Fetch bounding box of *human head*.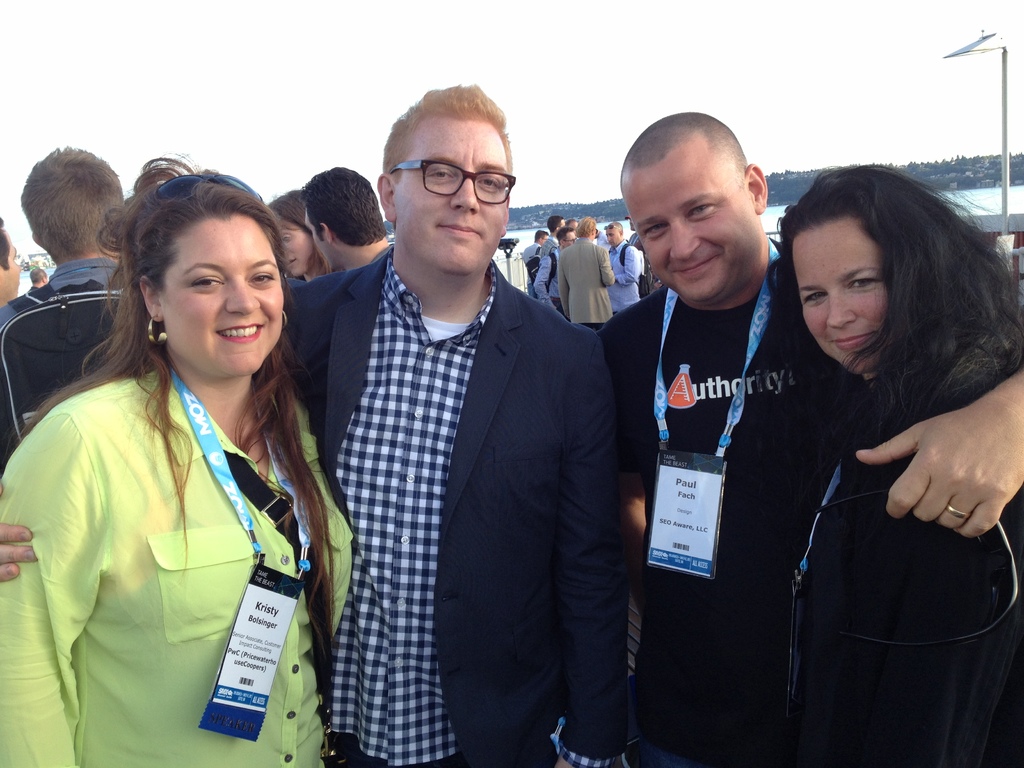
Bbox: Rect(604, 220, 623, 243).
